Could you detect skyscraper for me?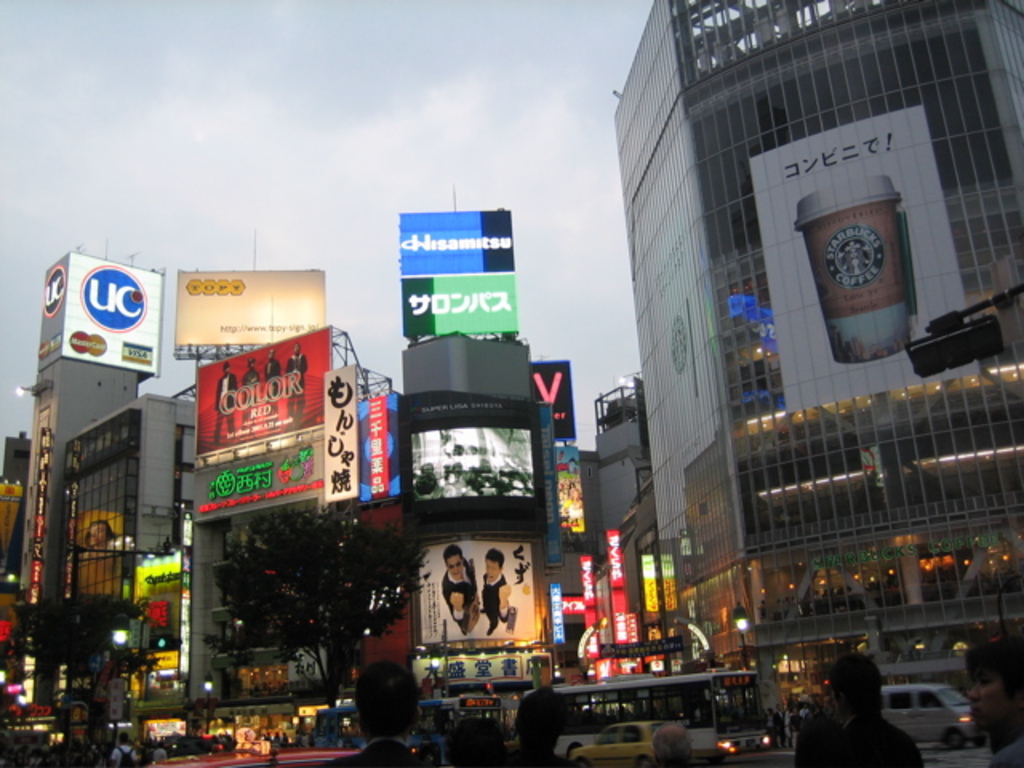
Detection result: x1=603, y1=0, x2=1022, y2=728.
